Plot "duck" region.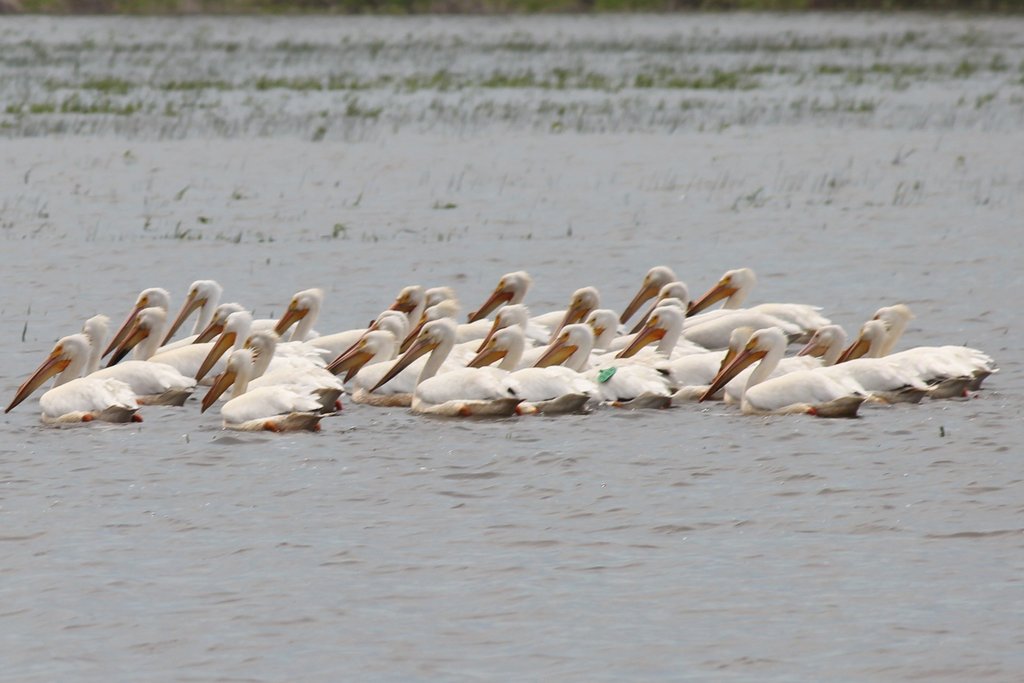
Plotted at [477,298,604,414].
